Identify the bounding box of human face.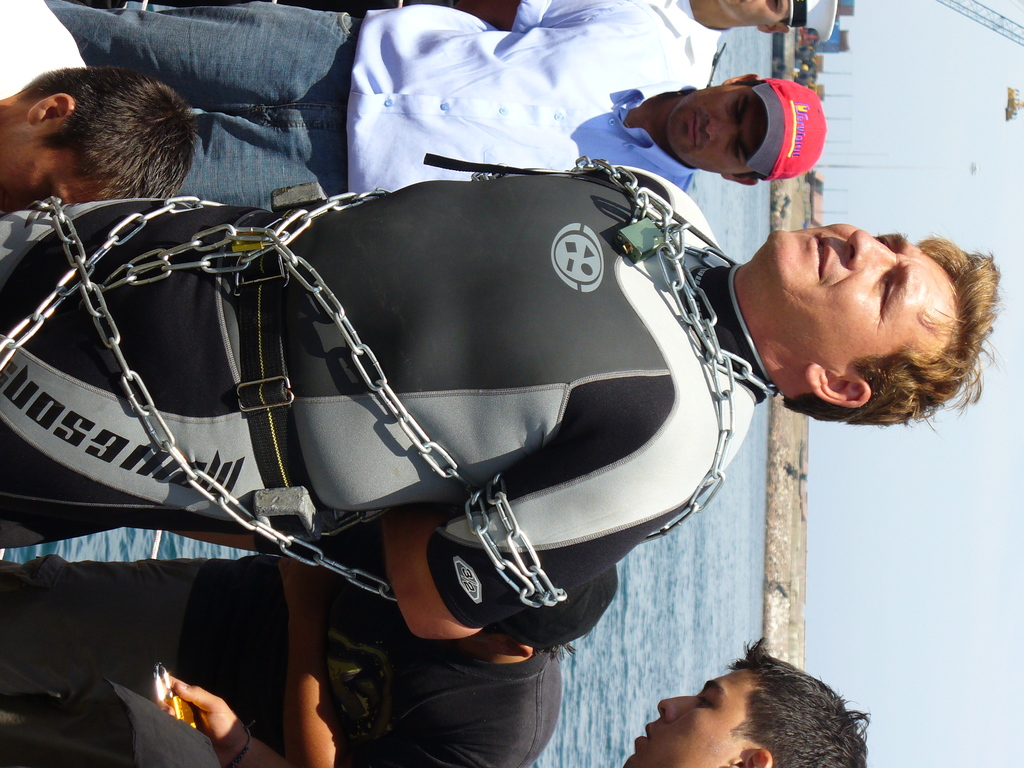
bbox=(0, 140, 117, 209).
